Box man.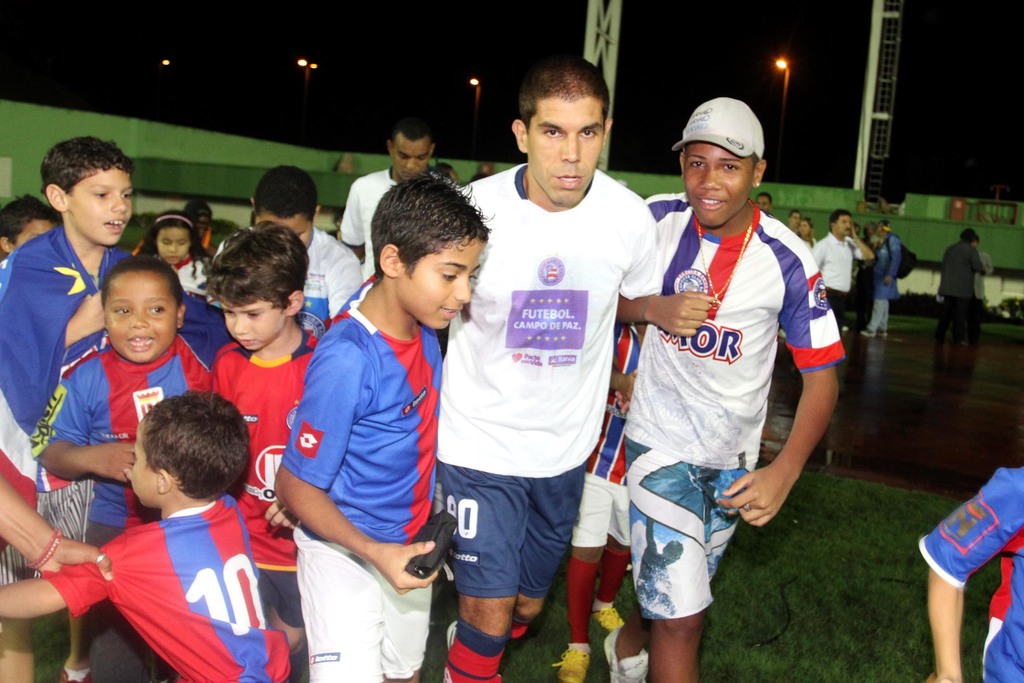
Rect(460, 56, 685, 677).
